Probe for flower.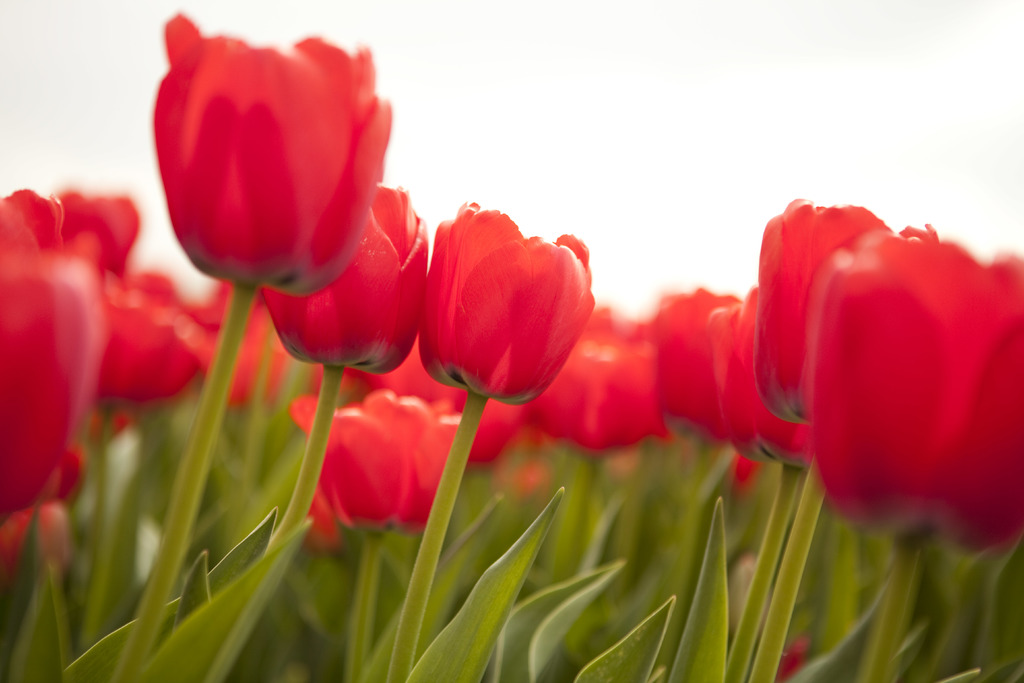
Probe result: detection(292, 381, 461, 554).
